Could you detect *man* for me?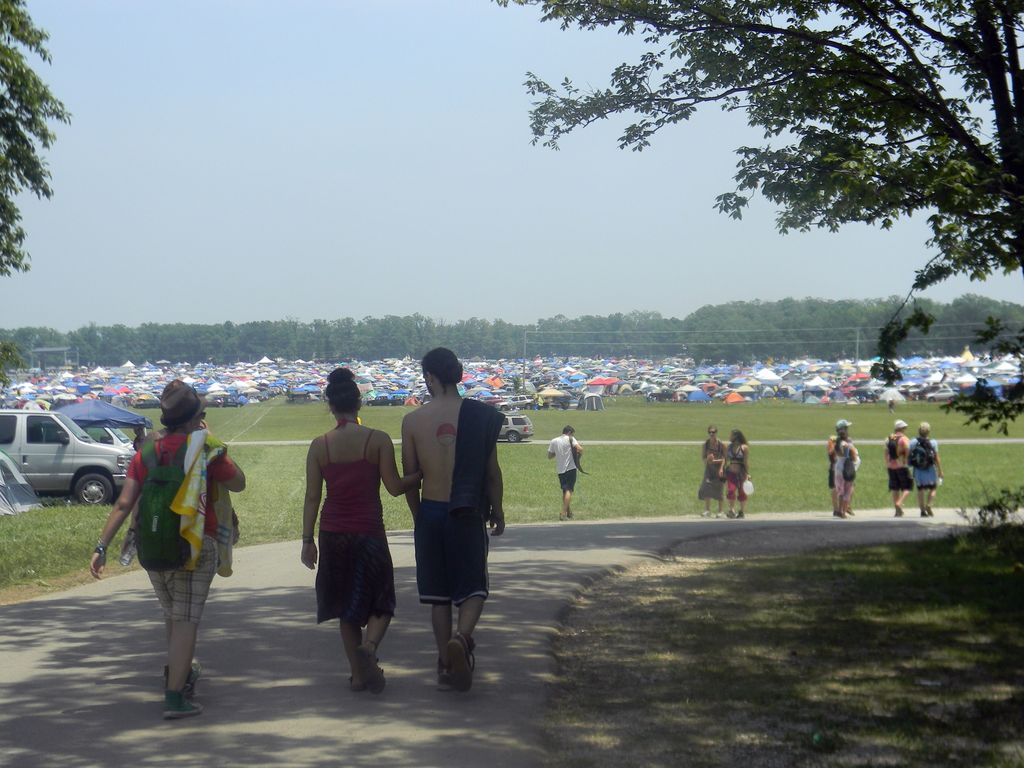
Detection result: l=545, t=426, r=595, b=522.
